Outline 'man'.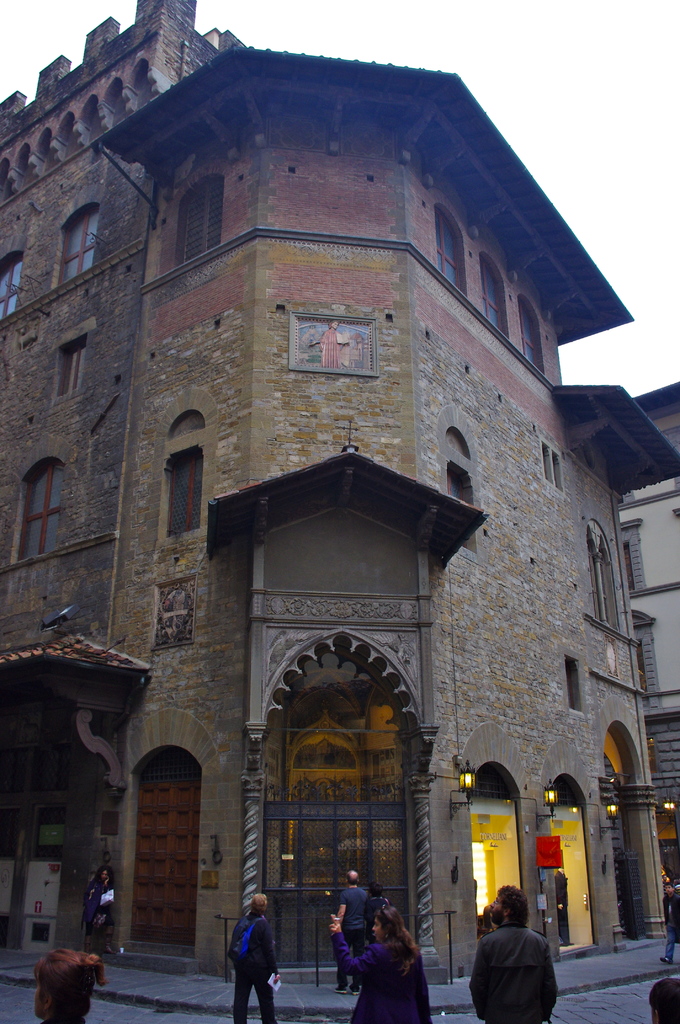
Outline: x1=225, y1=888, x2=281, y2=1023.
